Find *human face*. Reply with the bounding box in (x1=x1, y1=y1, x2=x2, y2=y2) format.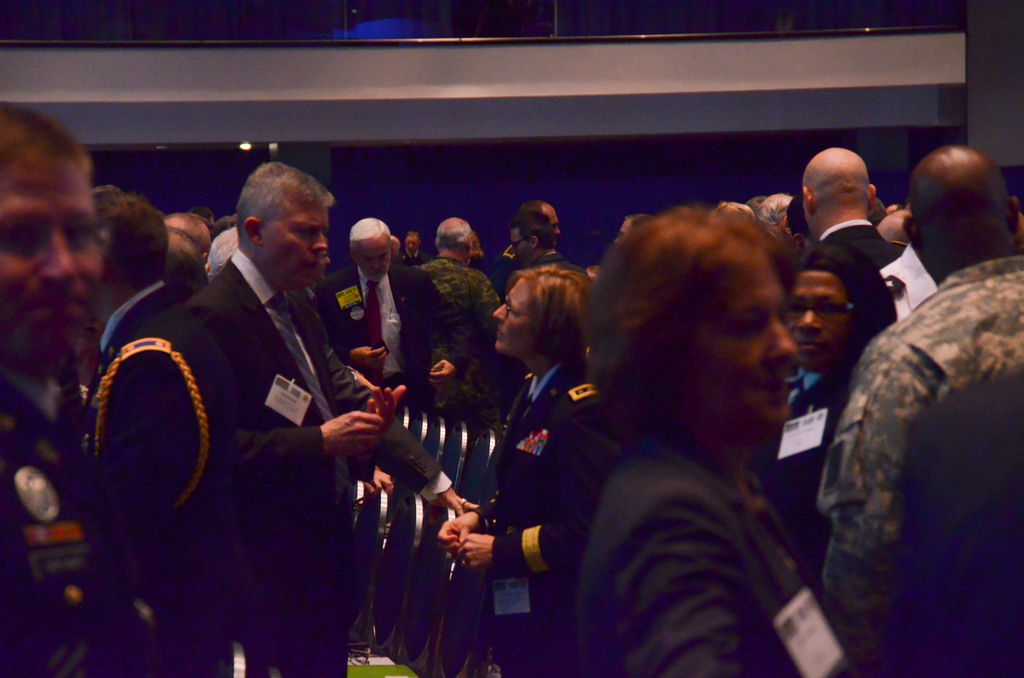
(x1=491, y1=279, x2=529, y2=351).
